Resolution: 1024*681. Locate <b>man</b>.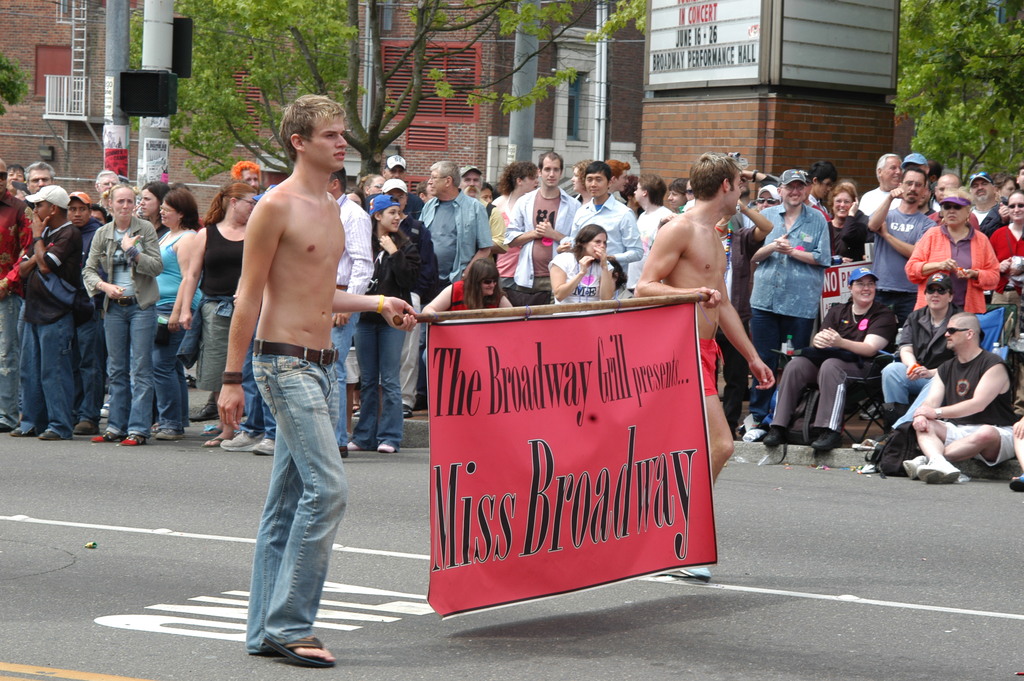
<box>504,151,581,304</box>.
